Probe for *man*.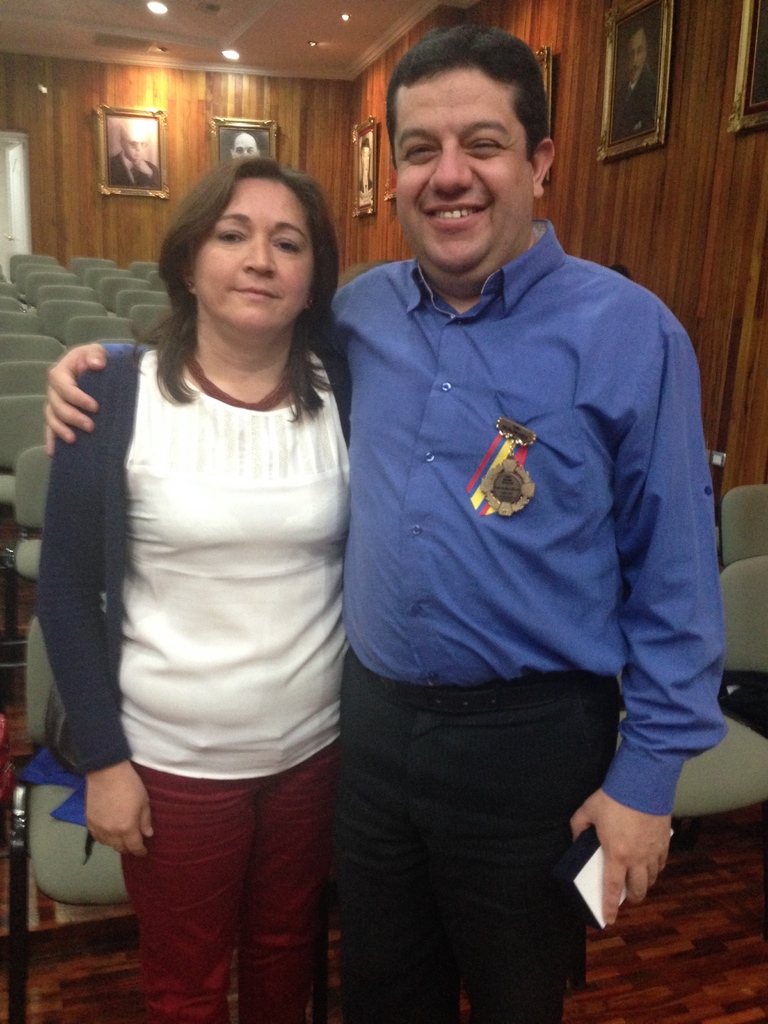
Probe result: [left=102, top=120, right=164, bottom=192].
